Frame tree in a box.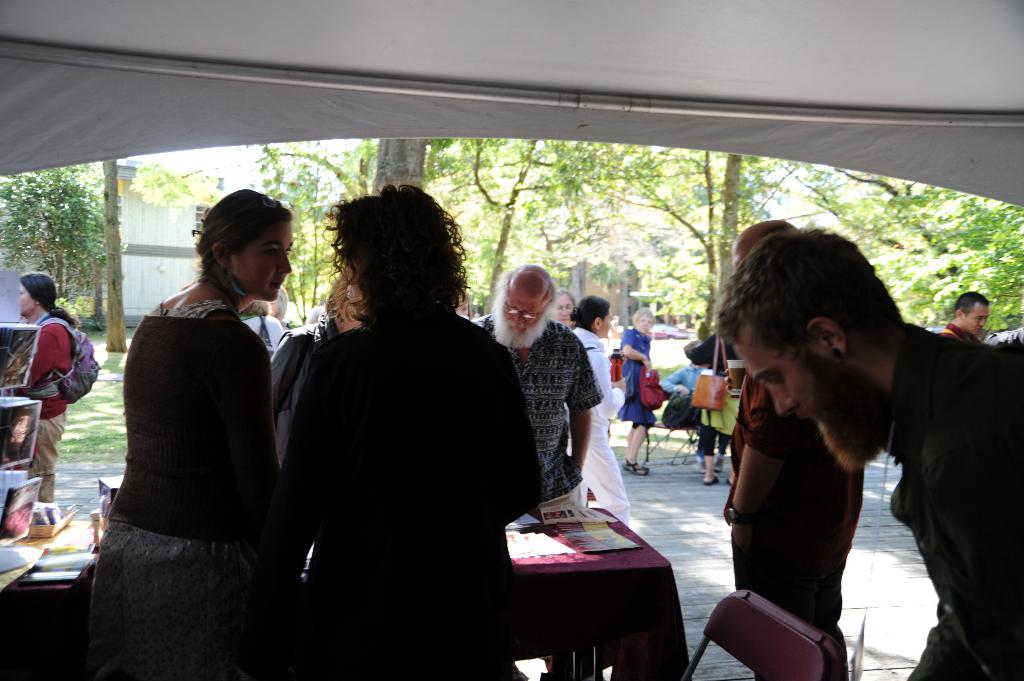
locate(0, 168, 117, 328).
